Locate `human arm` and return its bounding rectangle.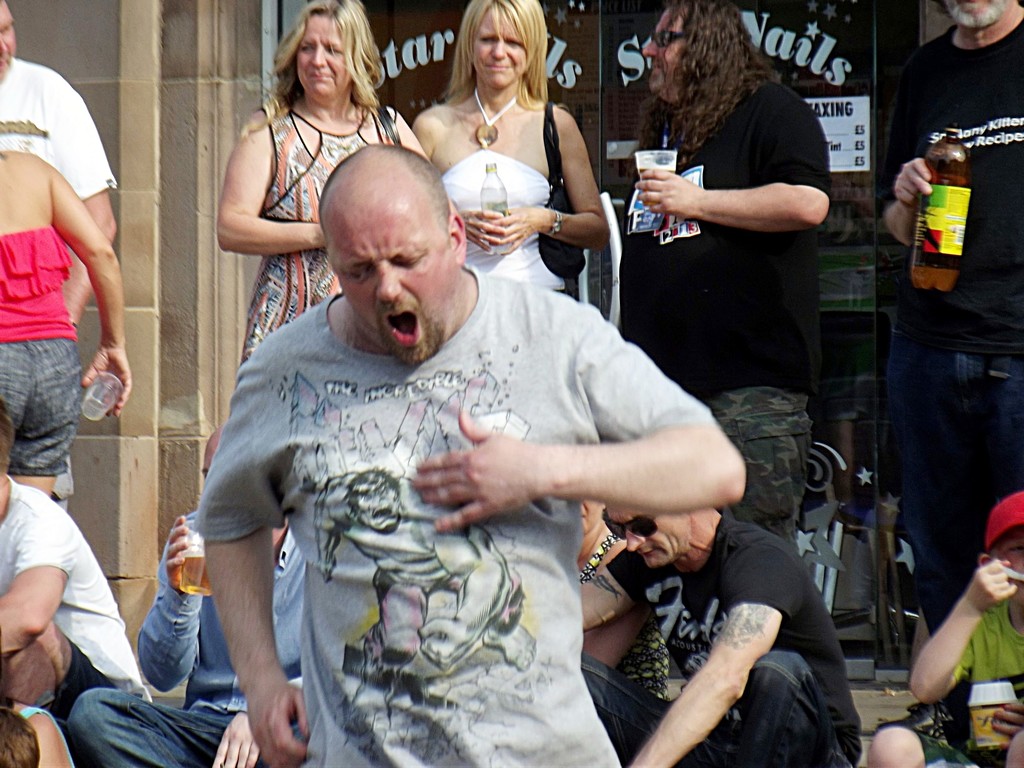
bbox=[393, 110, 428, 156].
